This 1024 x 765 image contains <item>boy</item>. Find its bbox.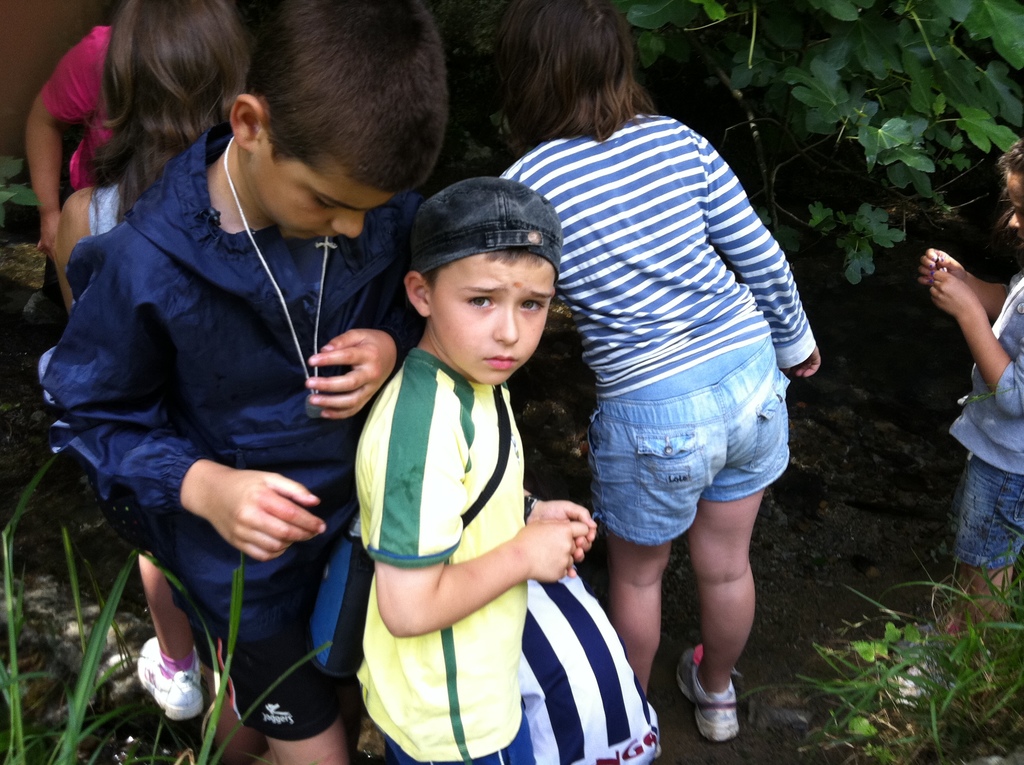
crop(349, 166, 621, 764).
